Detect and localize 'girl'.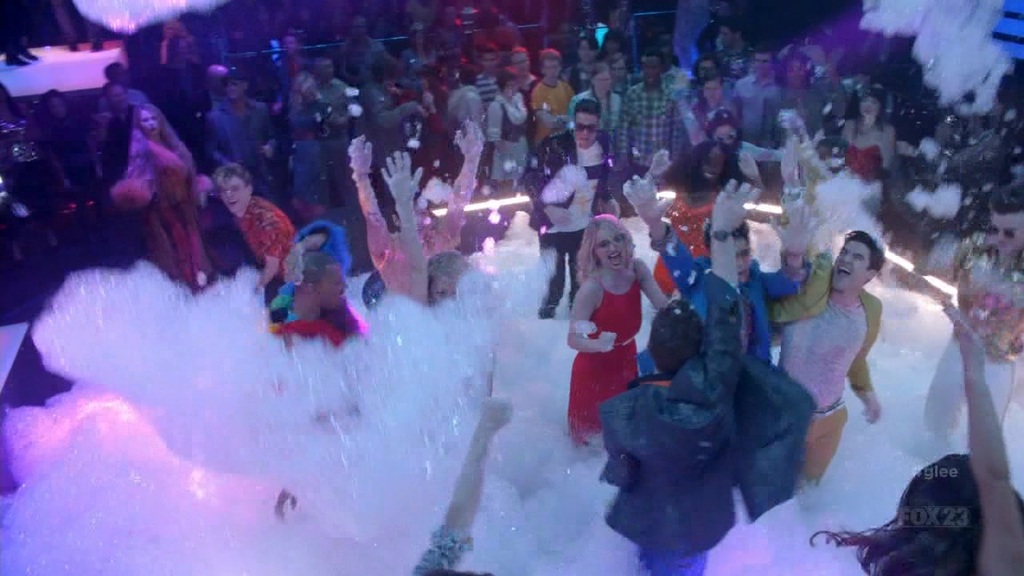
Localized at bbox(572, 215, 671, 446).
